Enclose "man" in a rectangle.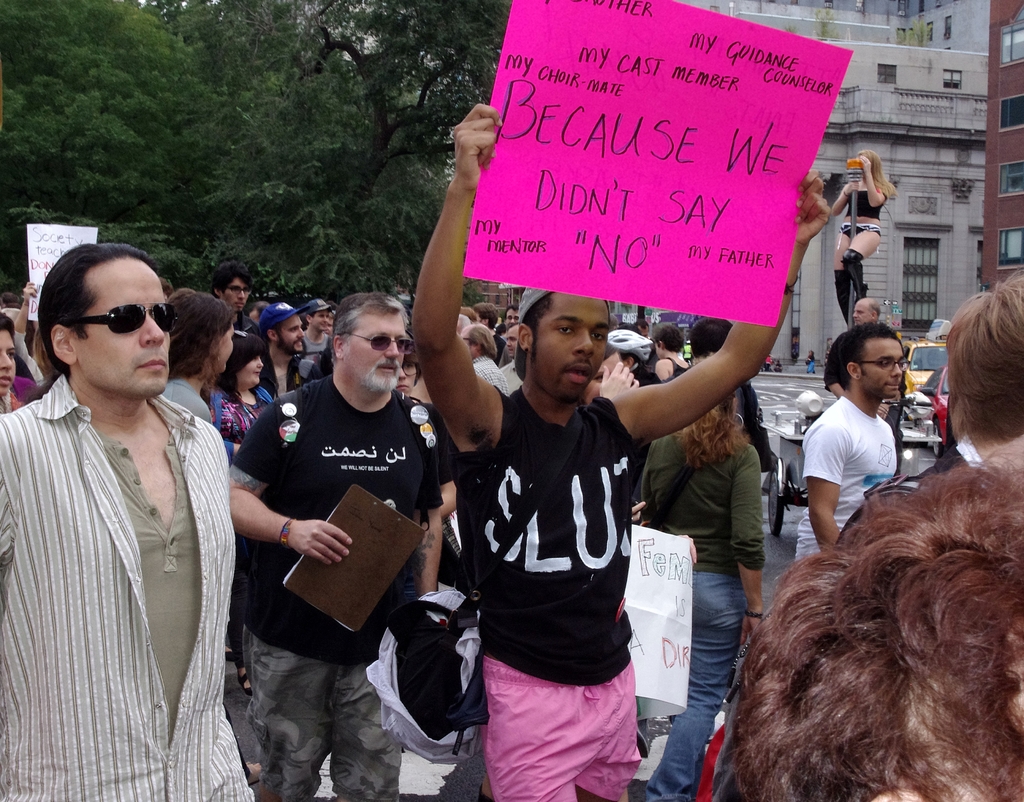
Rect(468, 301, 506, 366).
